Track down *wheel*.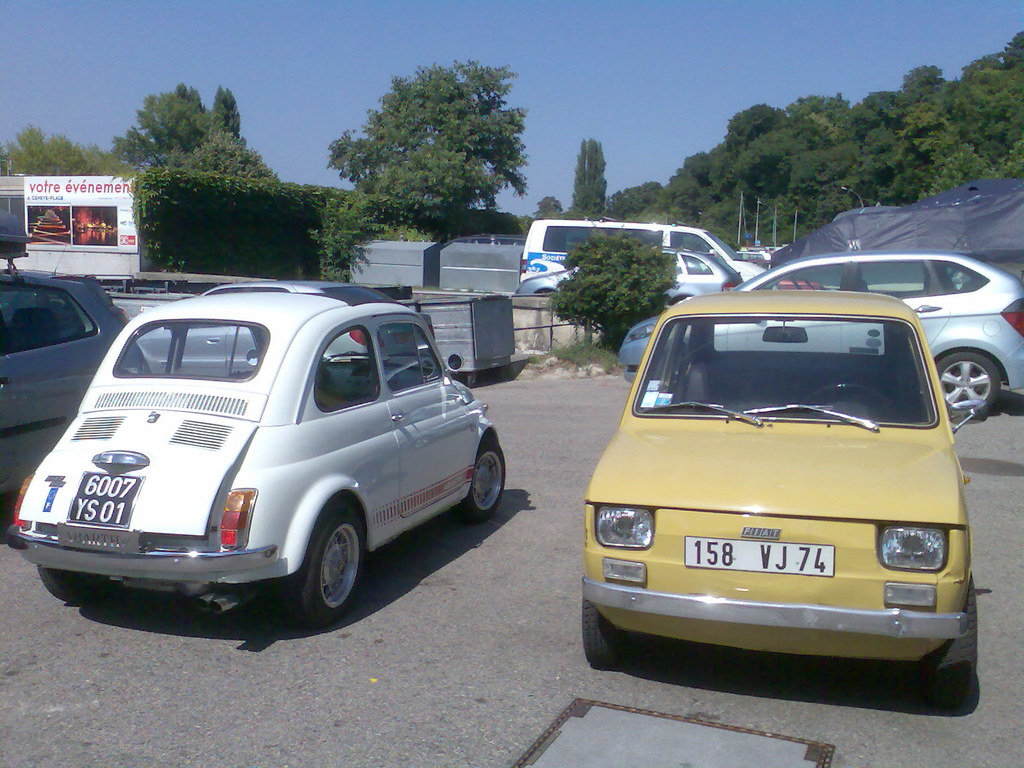
Tracked to bbox=(796, 380, 895, 427).
